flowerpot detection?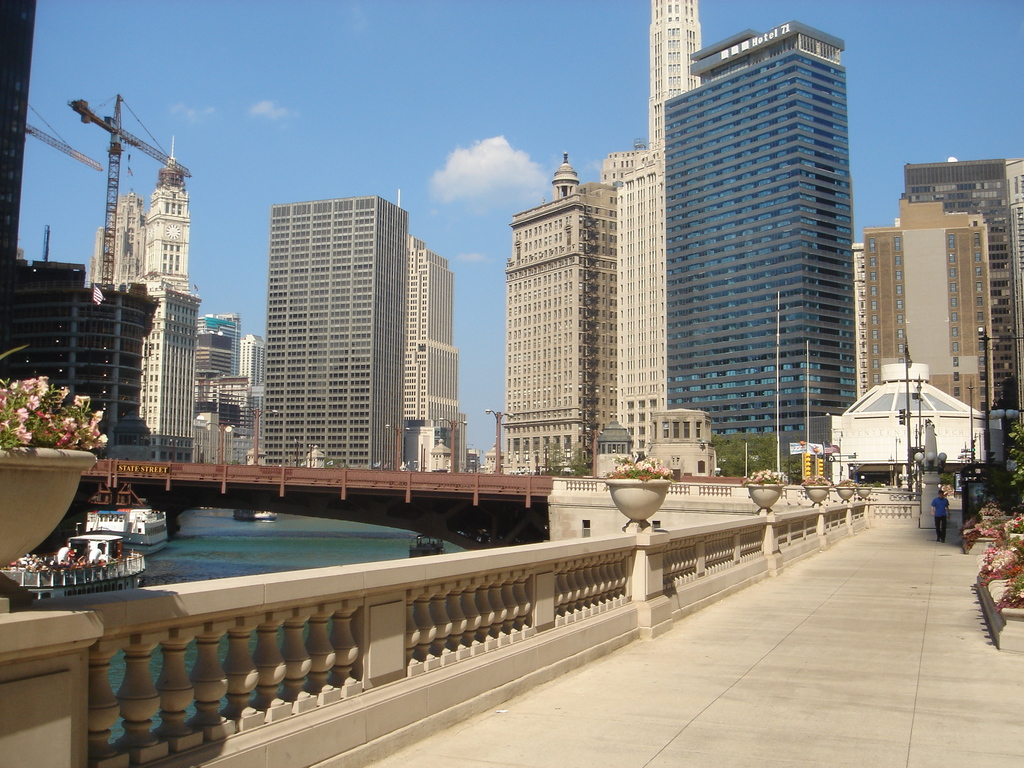
[801,485,831,504]
